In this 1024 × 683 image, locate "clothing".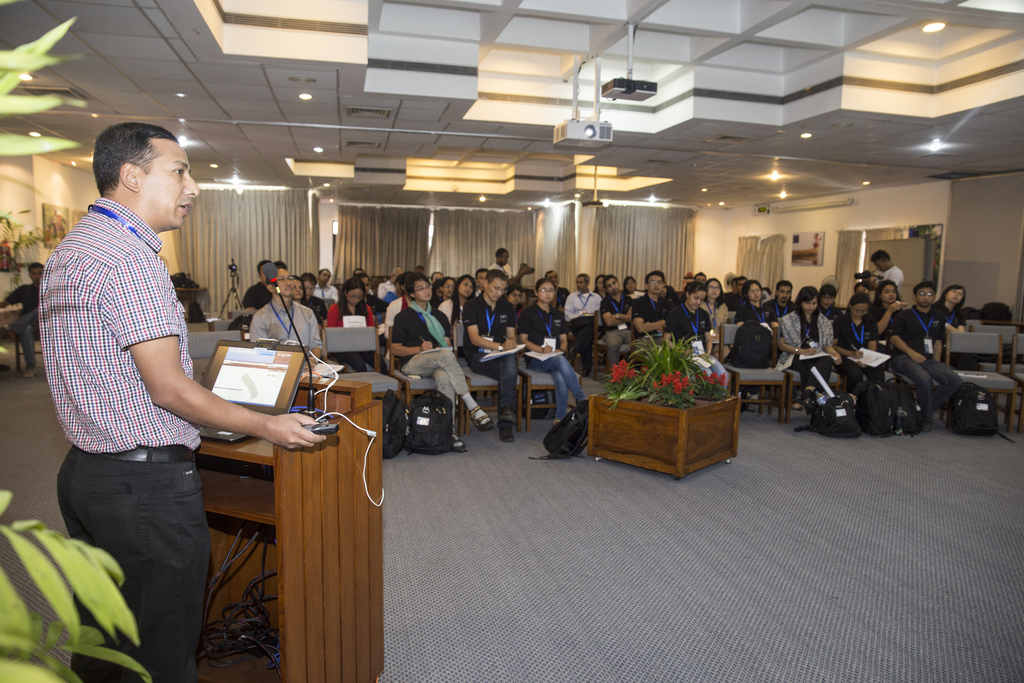
Bounding box: <box>330,296,369,327</box>.
